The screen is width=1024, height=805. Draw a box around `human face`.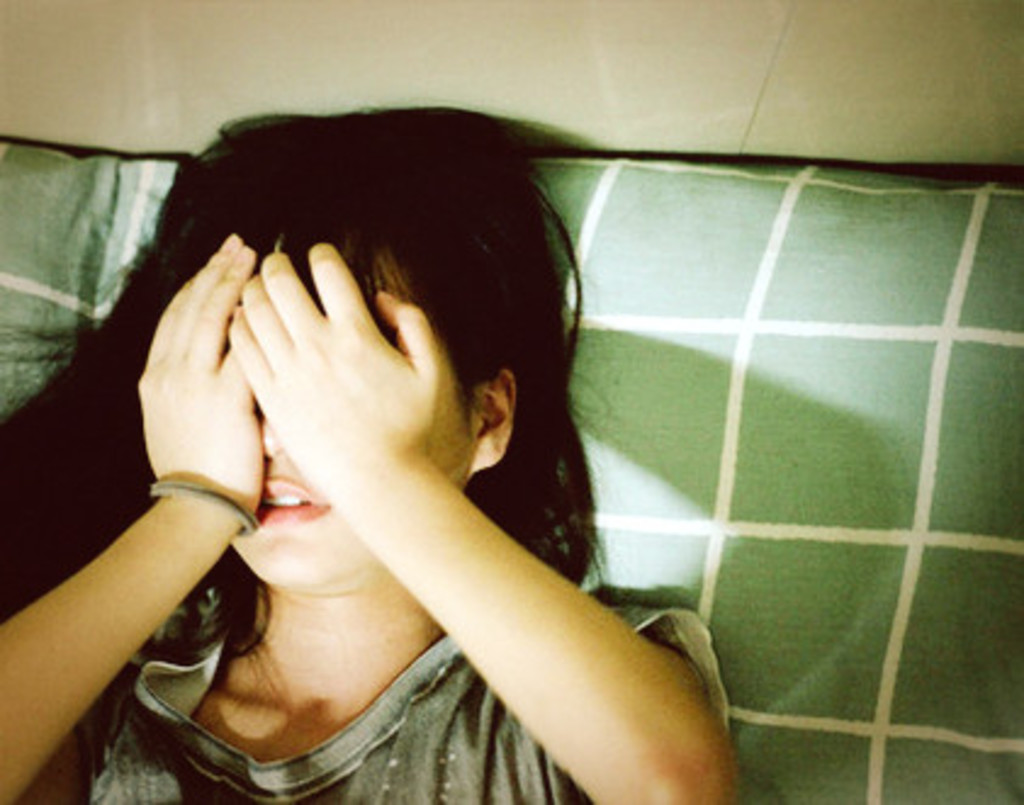
[left=231, top=280, right=452, bottom=581].
